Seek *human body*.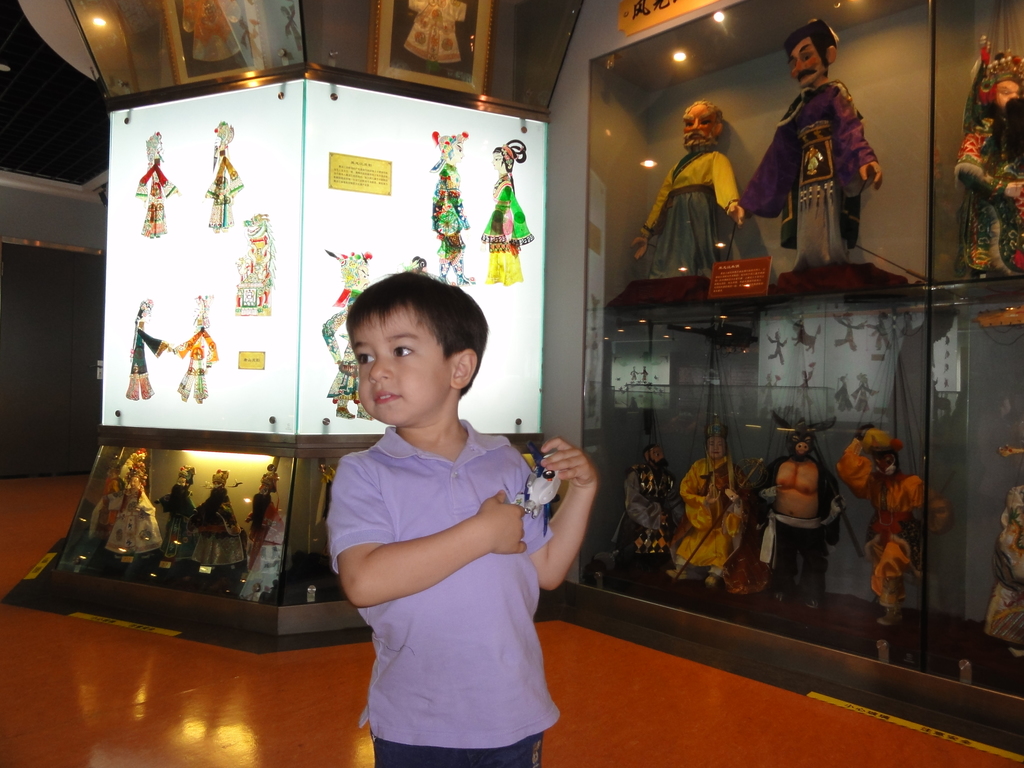
[left=108, top=472, right=163, bottom=558].
